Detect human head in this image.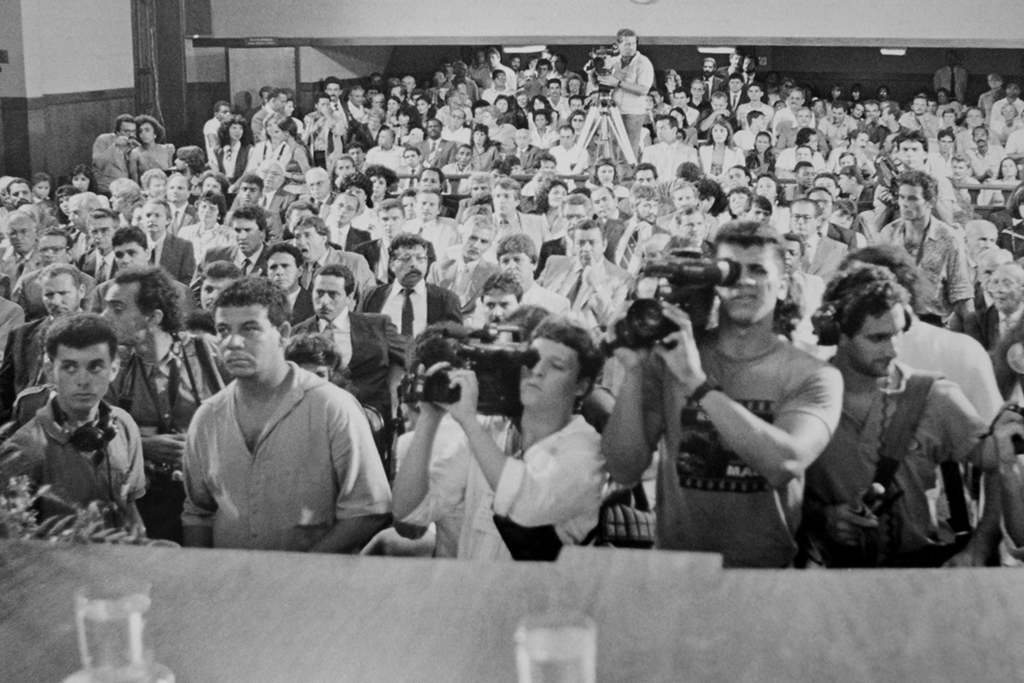
Detection: <bbox>278, 198, 311, 231</bbox>.
